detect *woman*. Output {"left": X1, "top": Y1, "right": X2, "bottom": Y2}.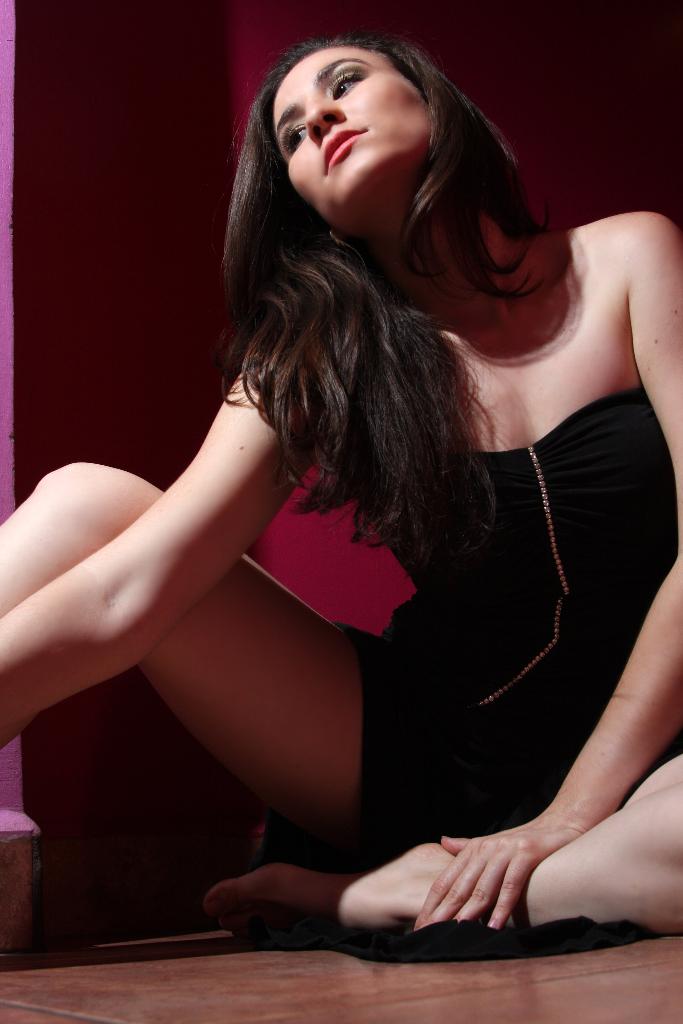
{"left": 51, "top": 20, "right": 670, "bottom": 1007}.
